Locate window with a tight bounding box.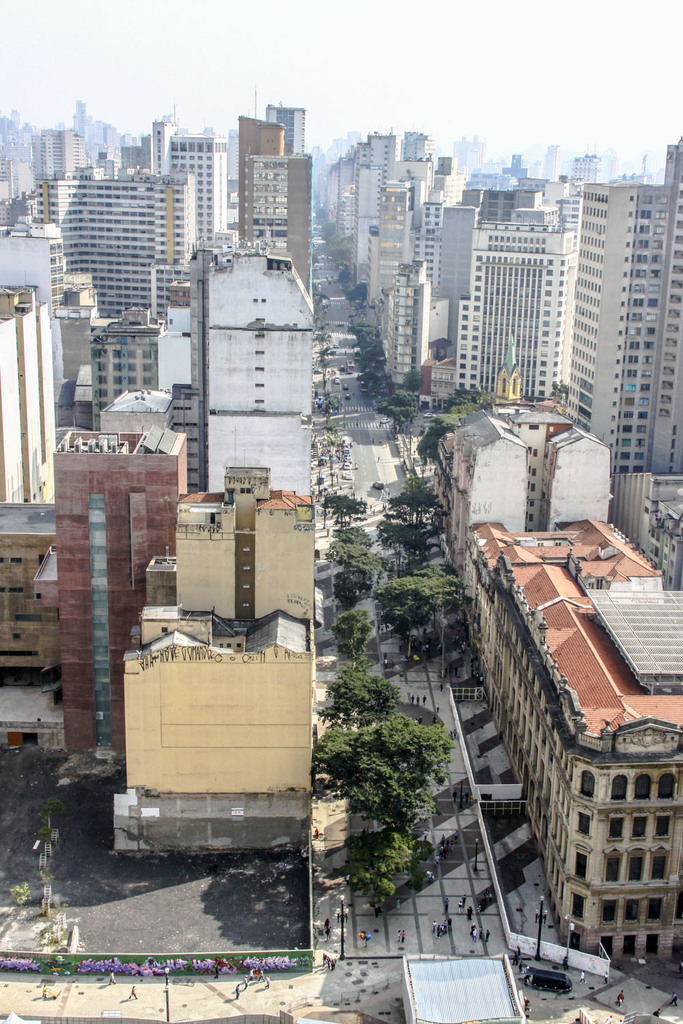
region(605, 901, 617, 920).
